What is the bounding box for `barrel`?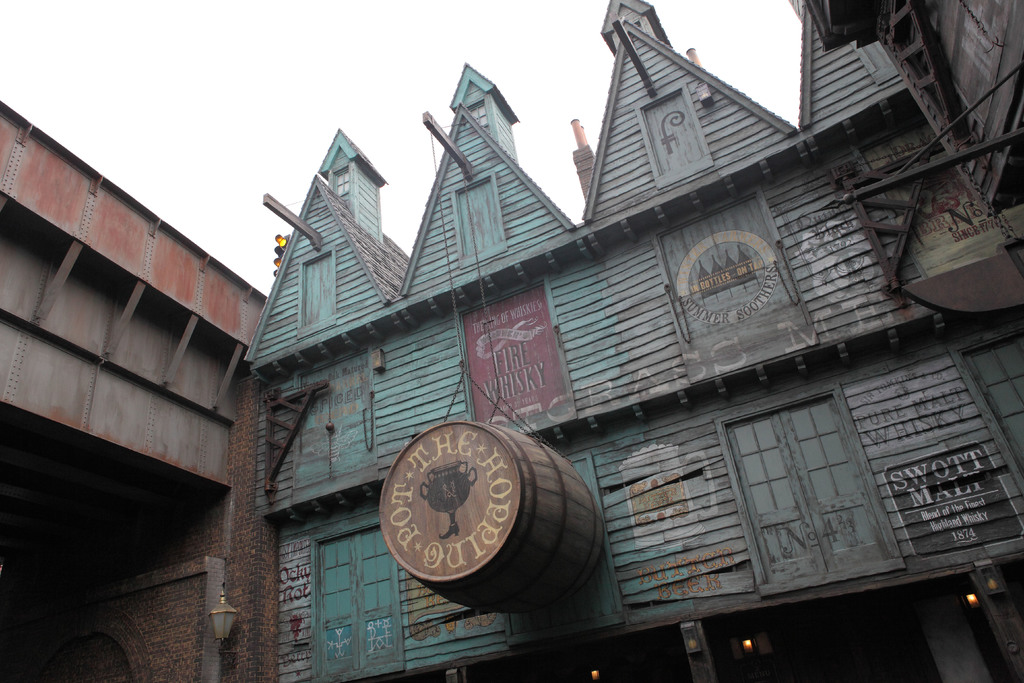
<box>380,420,602,609</box>.
